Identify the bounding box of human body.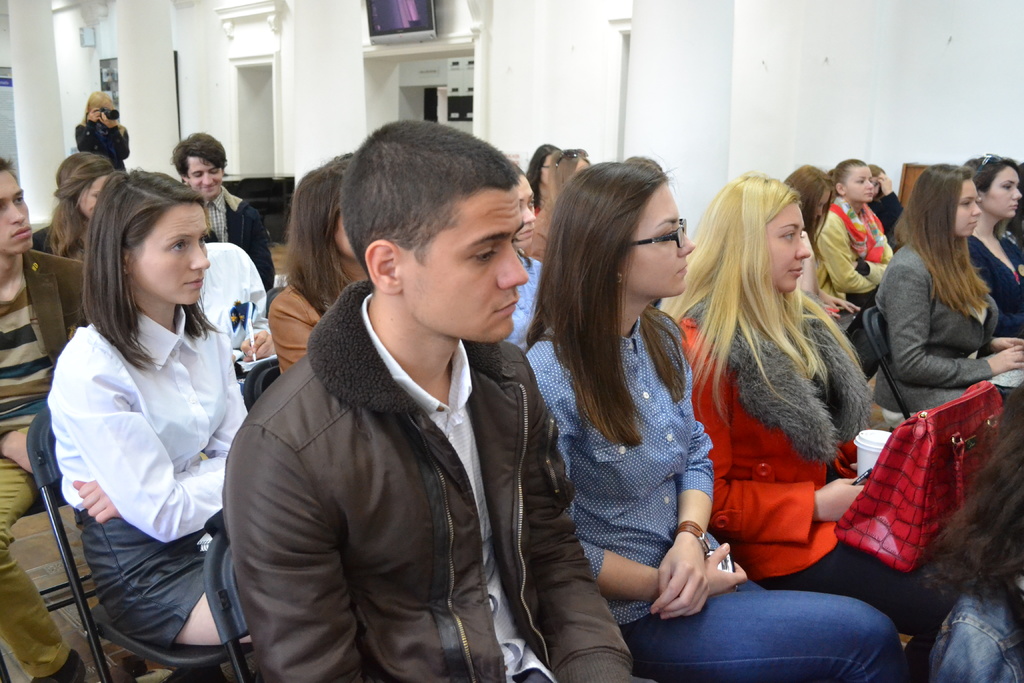
72 86 135 177.
